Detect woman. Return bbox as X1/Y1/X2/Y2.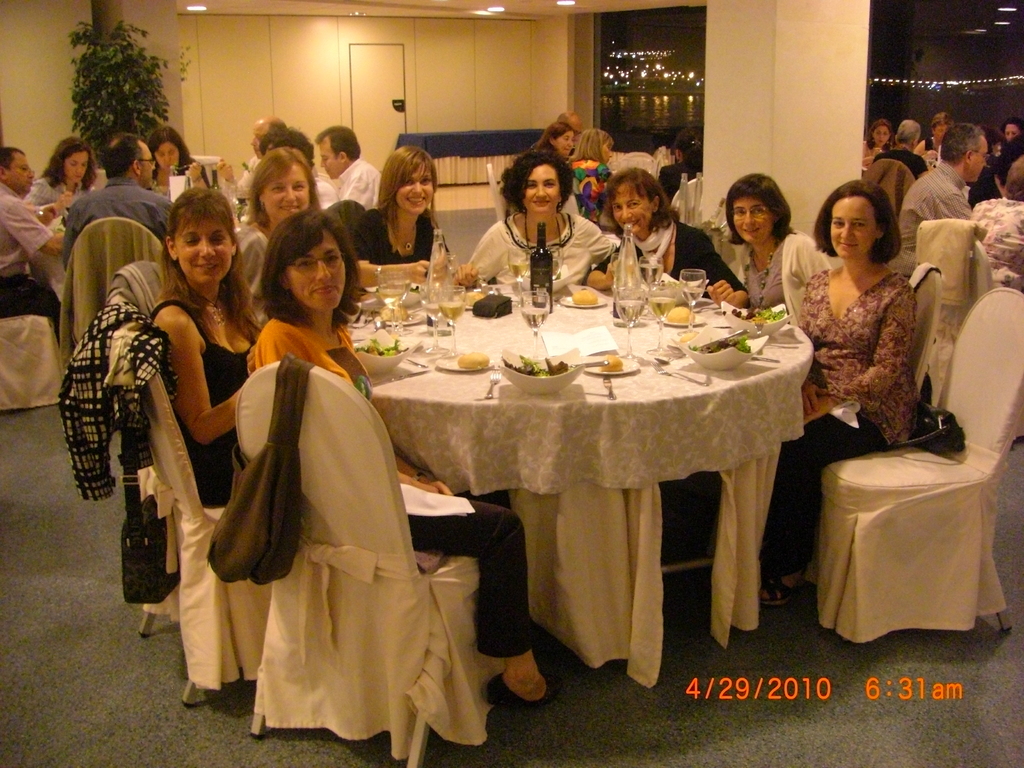
355/143/452/292.
